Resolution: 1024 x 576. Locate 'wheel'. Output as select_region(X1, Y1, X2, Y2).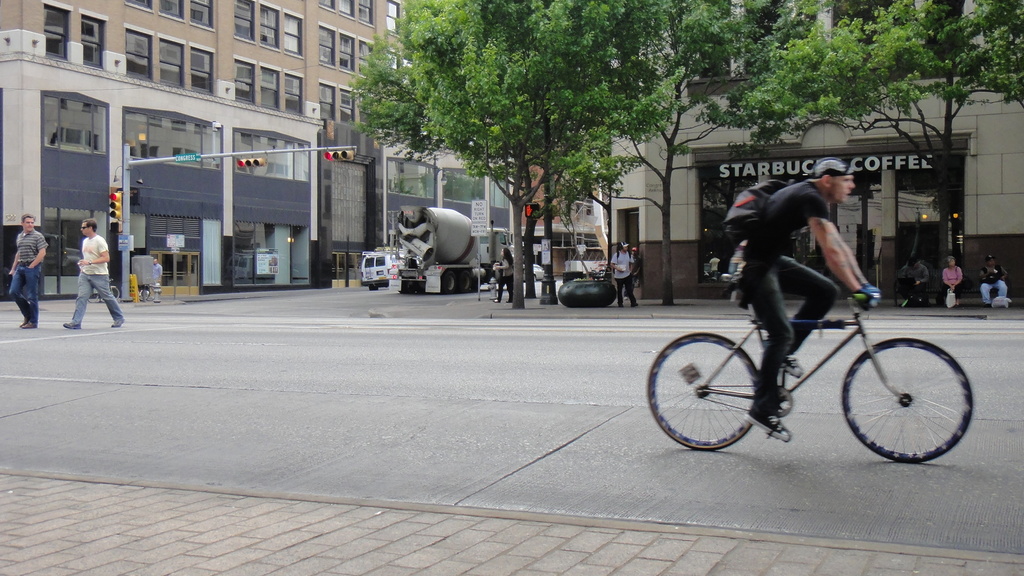
select_region(844, 330, 972, 456).
